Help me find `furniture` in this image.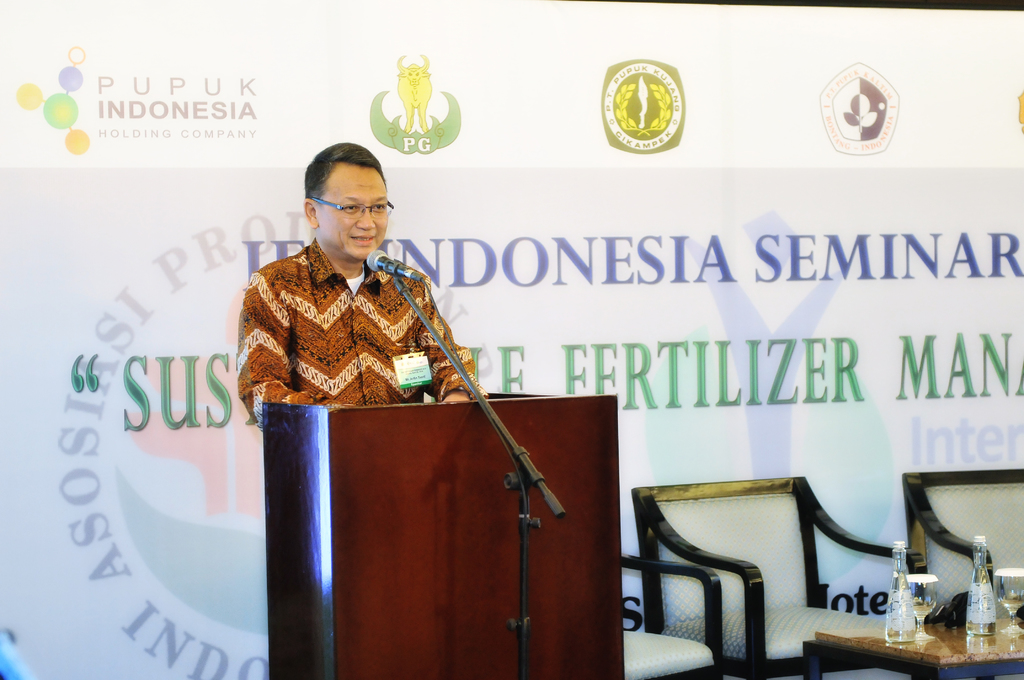
Found it: x1=901 y1=469 x2=1023 y2=679.
